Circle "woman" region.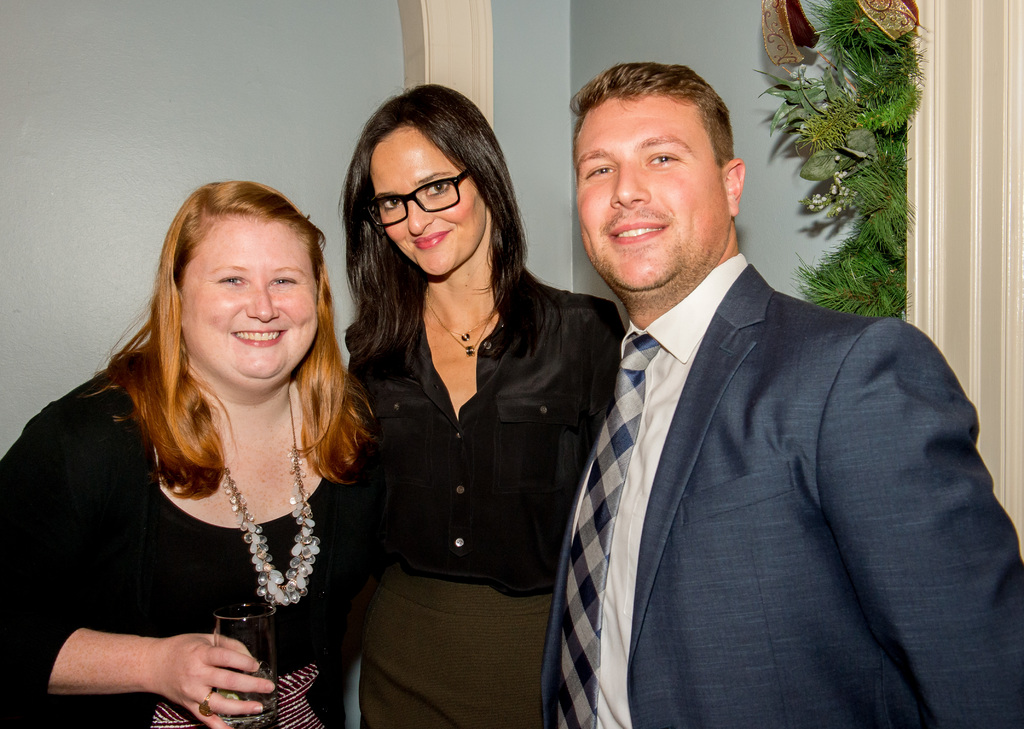
Region: <region>341, 79, 630, 728</region>.
